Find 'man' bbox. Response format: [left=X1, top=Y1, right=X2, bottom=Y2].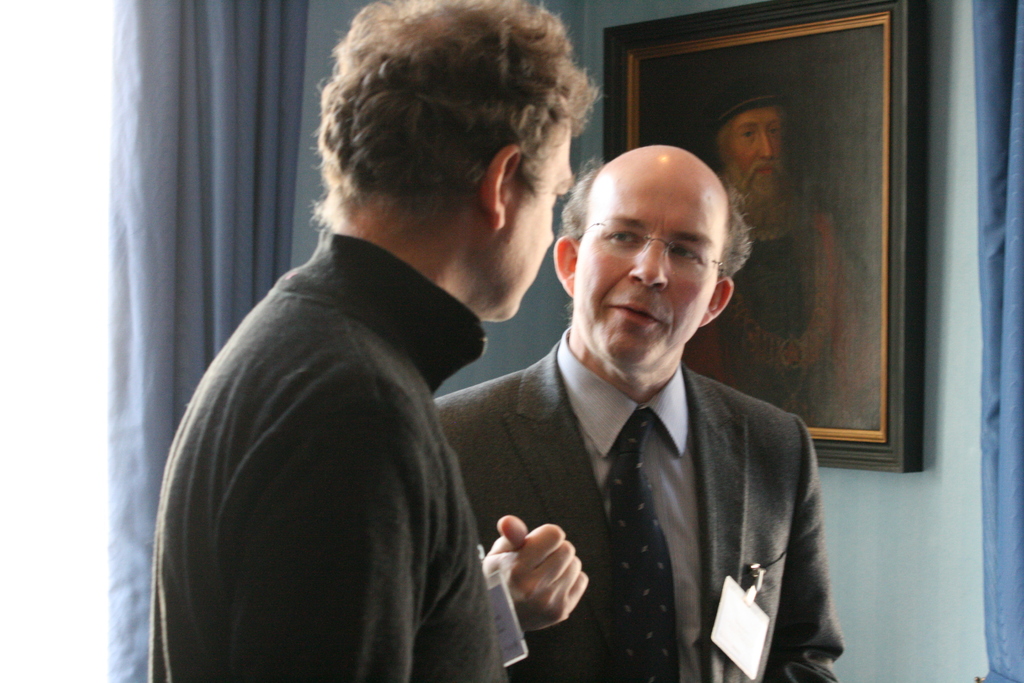
[left=687, top=86, right=872, bottom=424].
